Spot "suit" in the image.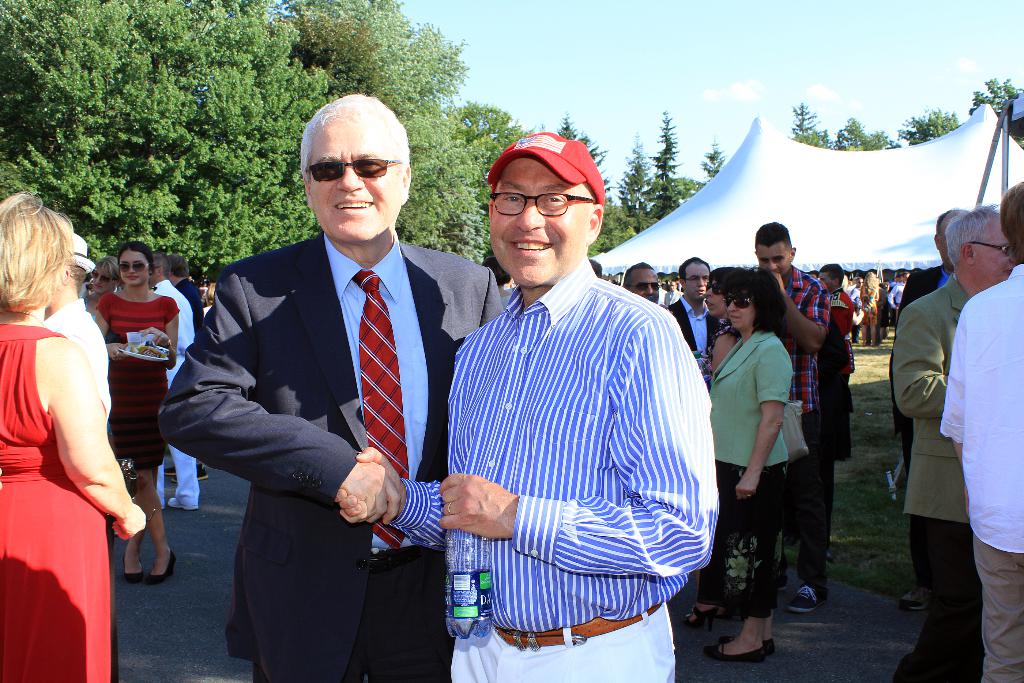
"suit" found at left=155, top=230, right=508, bottom=682.
